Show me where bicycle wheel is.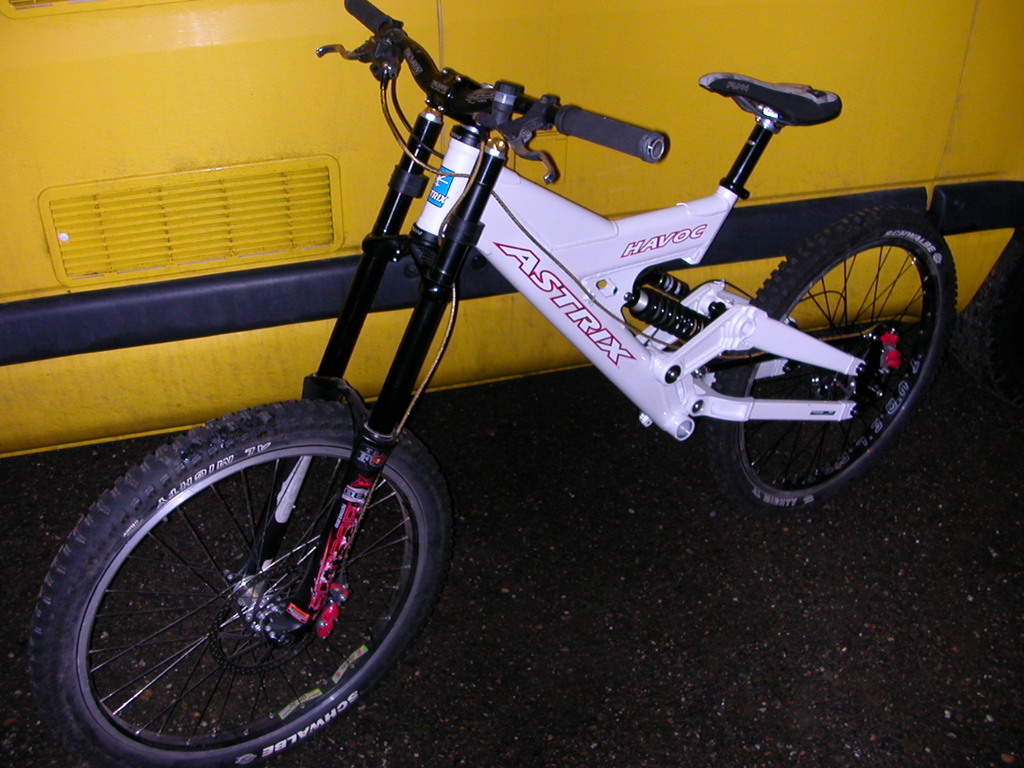
bicycle wheel is at select_region(697, 202, 955, 518).
